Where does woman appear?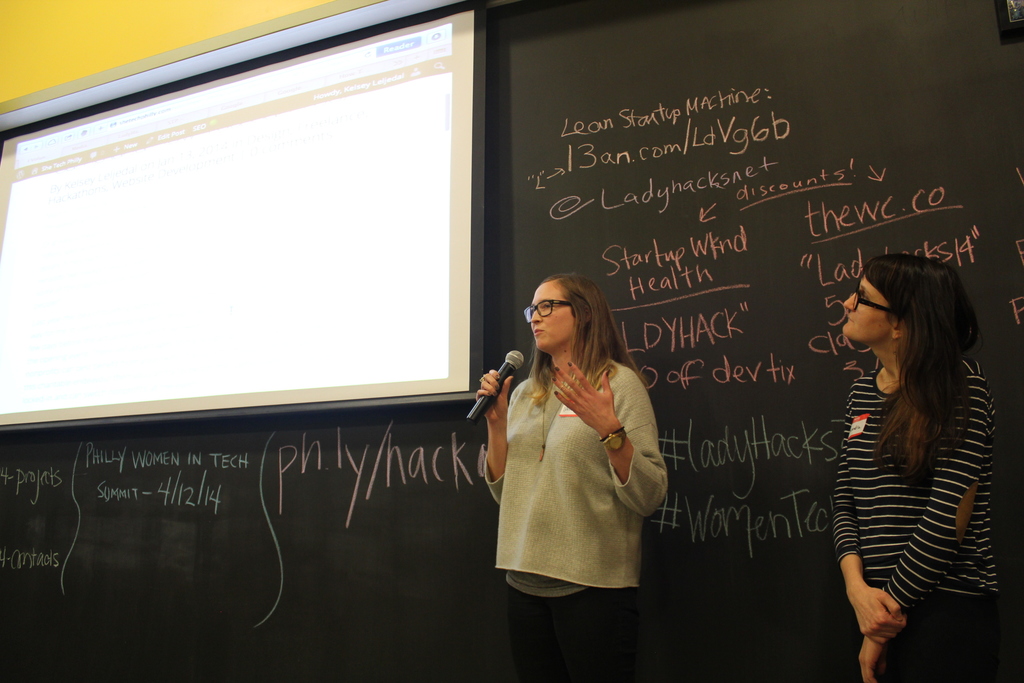
Appears at left=472, top=271, right=666, bottom=682.
